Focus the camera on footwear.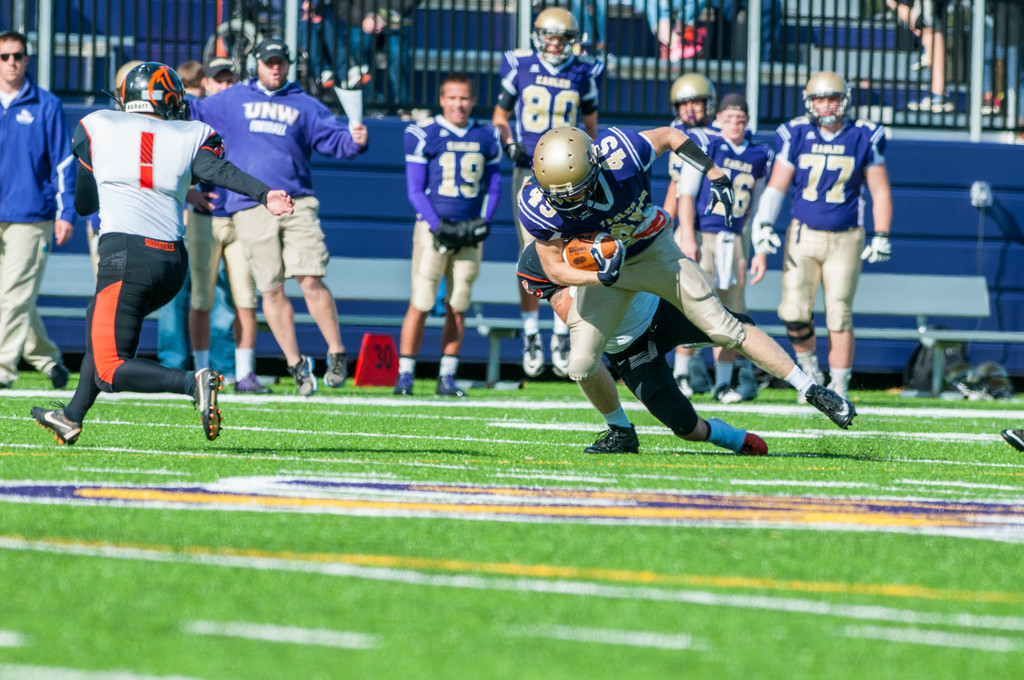
Focus region: [718, 364, 758, 403].
